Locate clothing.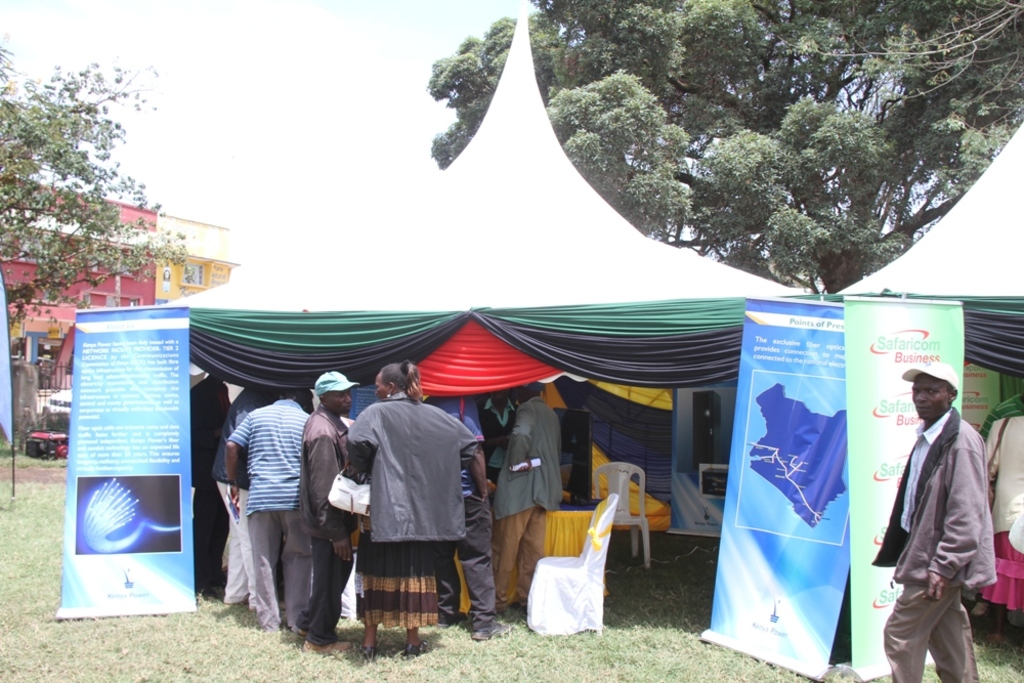
Bounding box: 978:409:1023:613.
